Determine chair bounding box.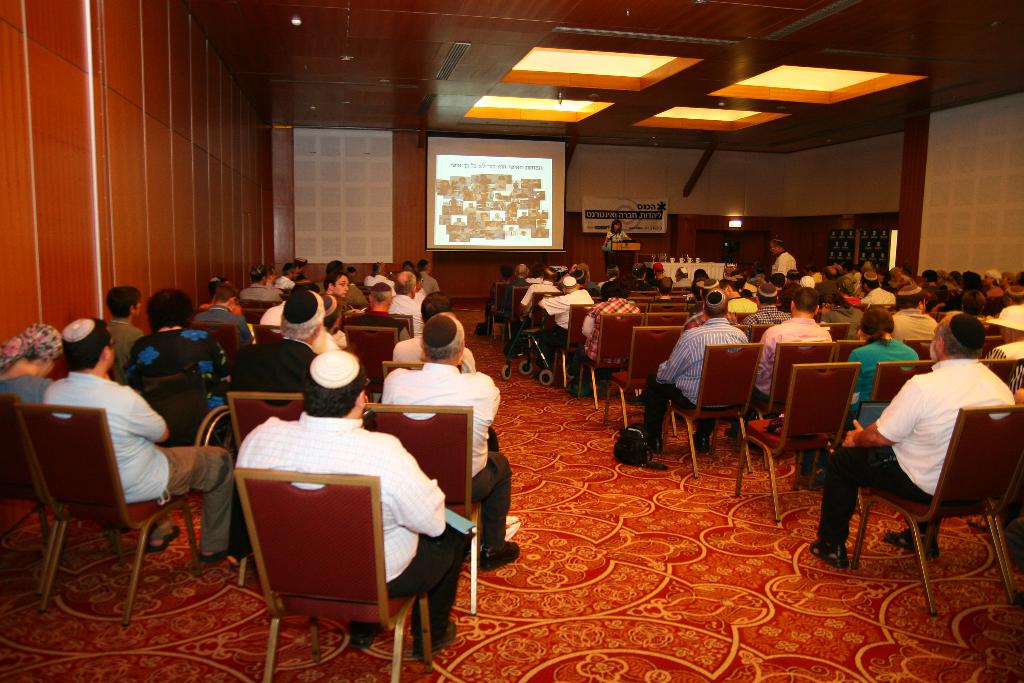
Determined: <bbox>837, 336, 871, 372</bbox>.
